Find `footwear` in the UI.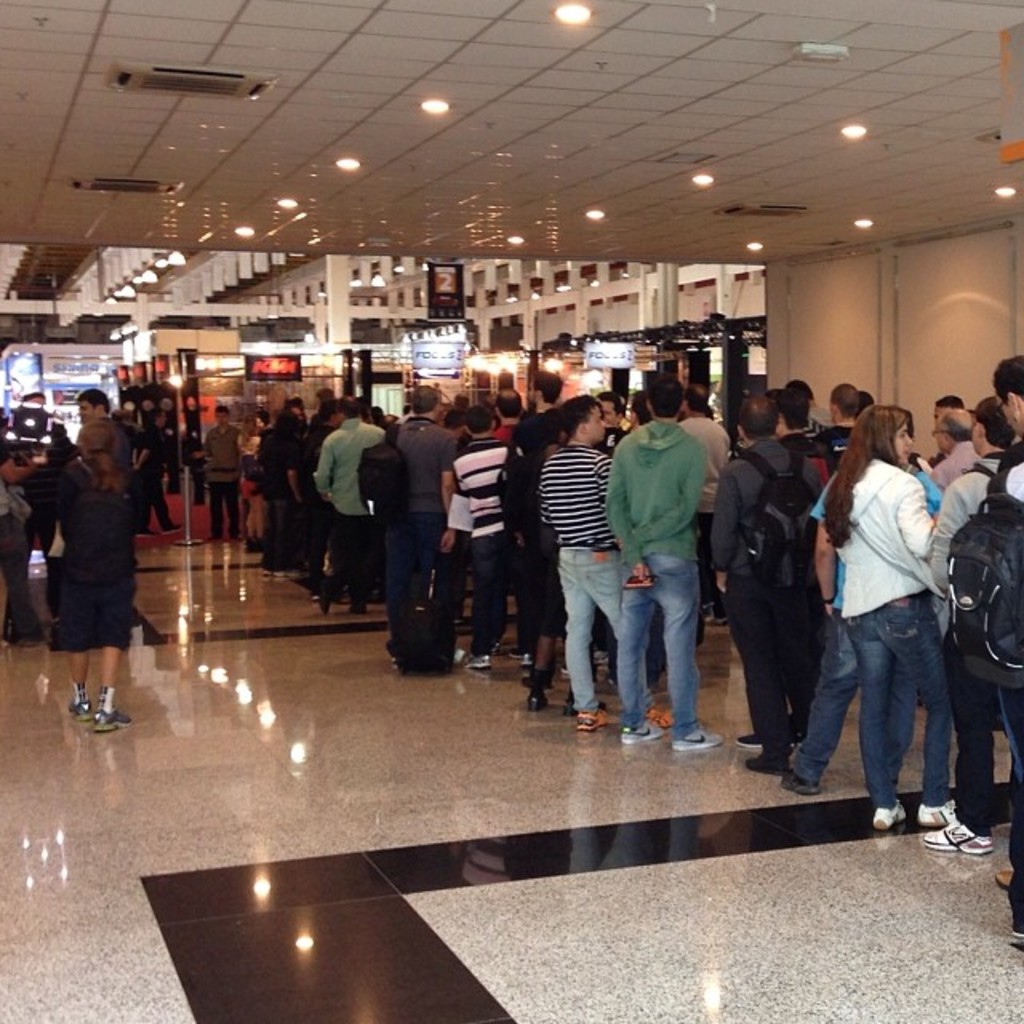
UI element at {"left": 1010, "top": 928, "right": 1022, "bottom": 946}.
